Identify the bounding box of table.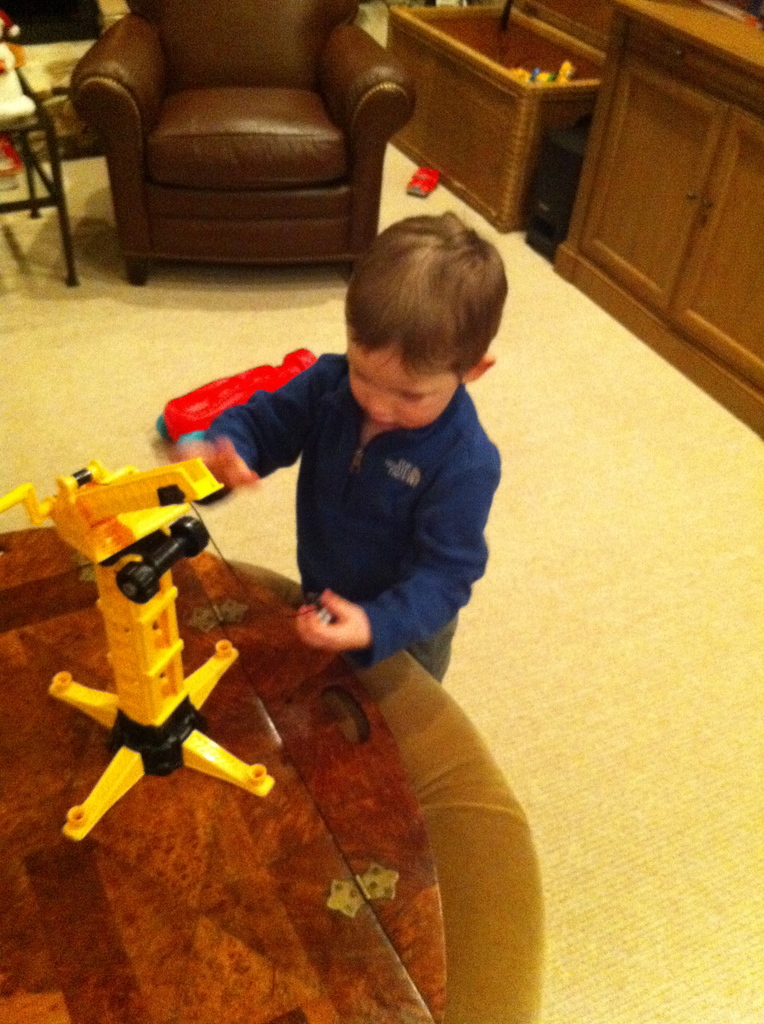
[x1=0, y1=519, x2=546, y2=1023].
